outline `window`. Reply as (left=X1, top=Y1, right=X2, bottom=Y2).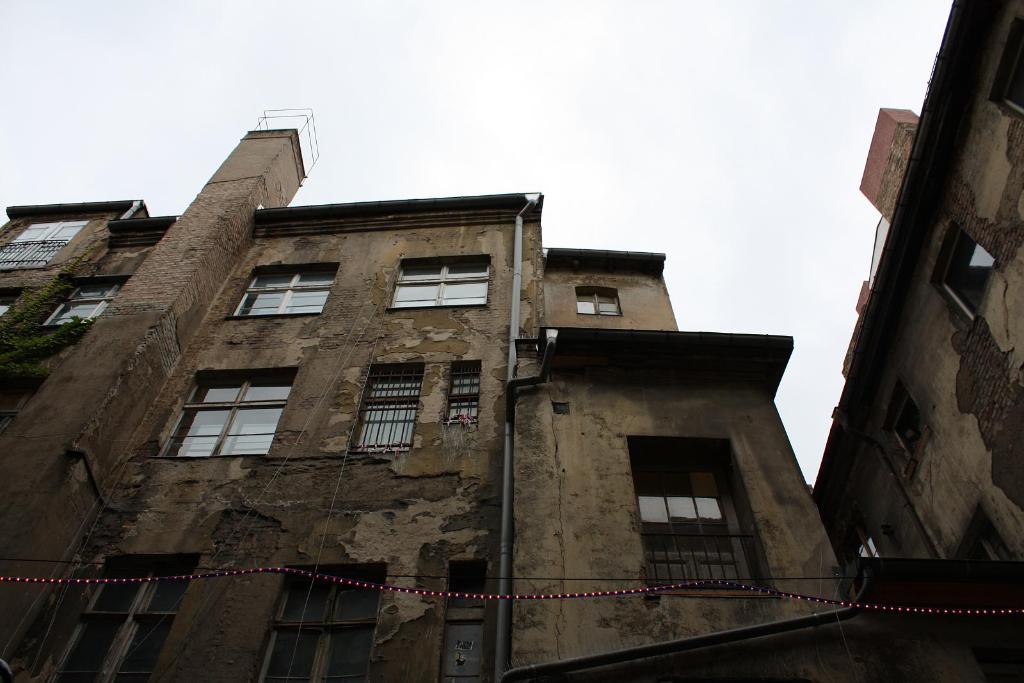
(left=886, top=390, right=931, bottom=463).
